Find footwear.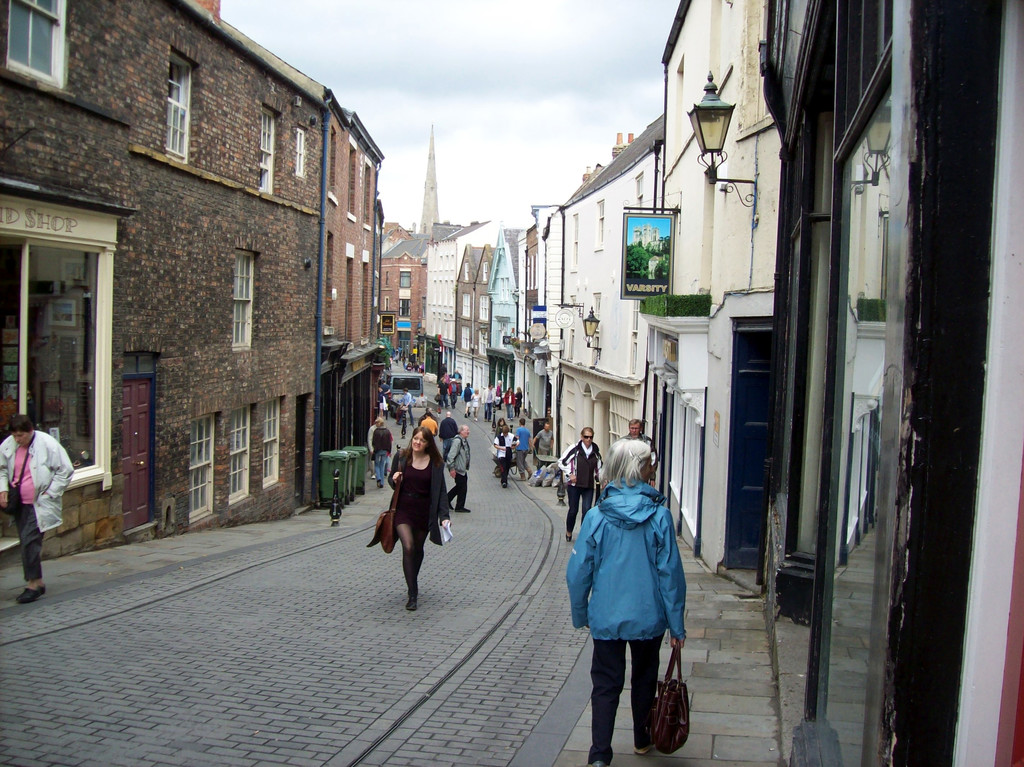
(left=456, top=506, right=470, bottom=512).
